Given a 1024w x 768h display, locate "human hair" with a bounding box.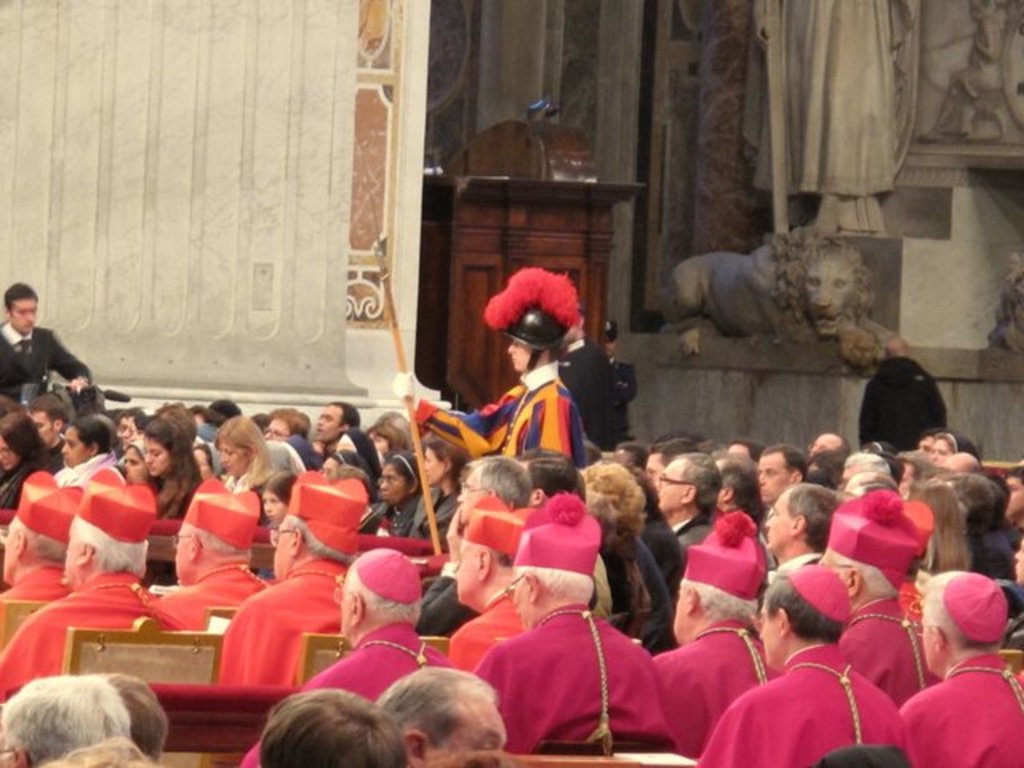
Located: (left=283, top=410, right=310, bottom=442).
